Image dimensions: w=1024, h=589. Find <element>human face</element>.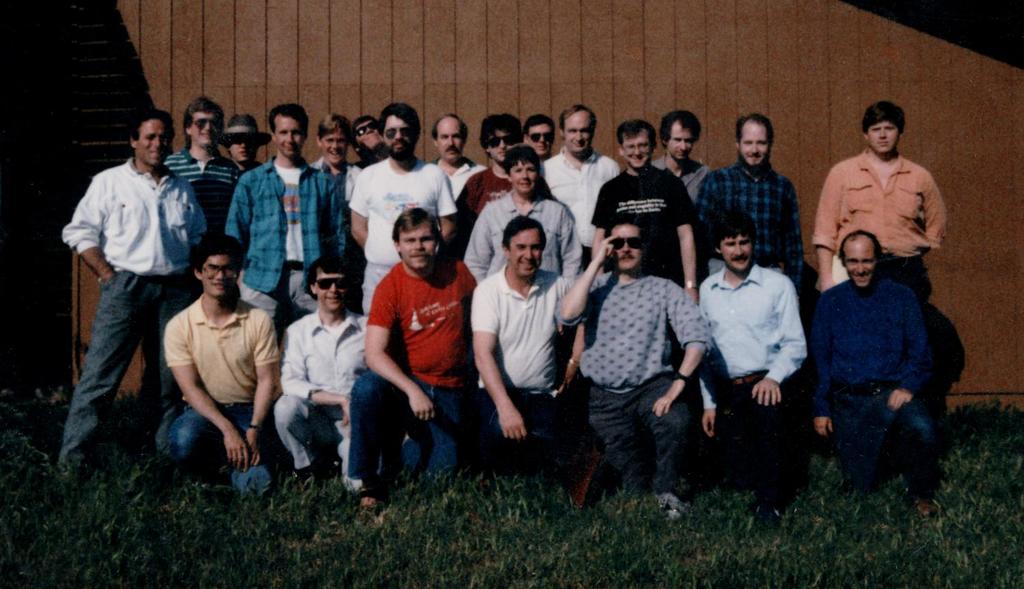
pyautogui.locateOnScreen(383, 115, 406, 162).
